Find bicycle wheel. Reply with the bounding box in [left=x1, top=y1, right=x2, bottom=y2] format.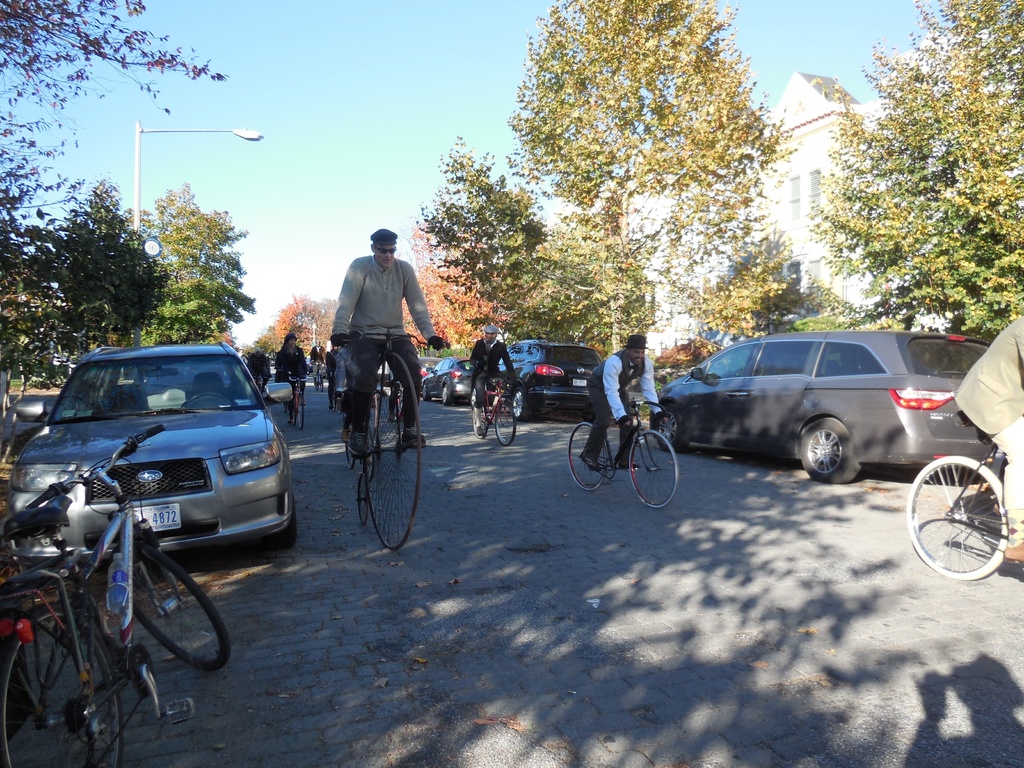
[left=362, top=351, right=419, bottom=550].
